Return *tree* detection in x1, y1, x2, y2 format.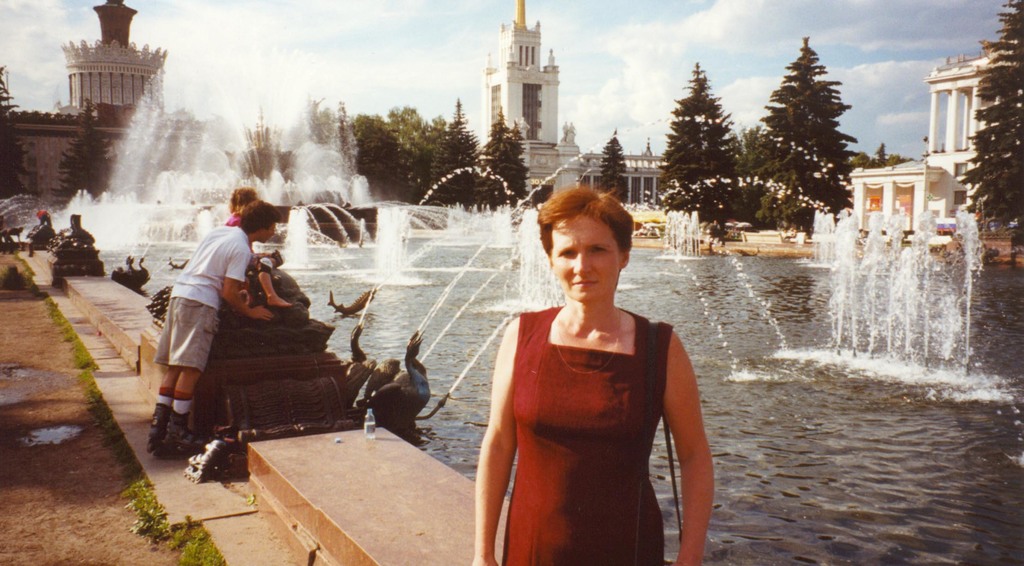
956, 0, 1023, 244.
